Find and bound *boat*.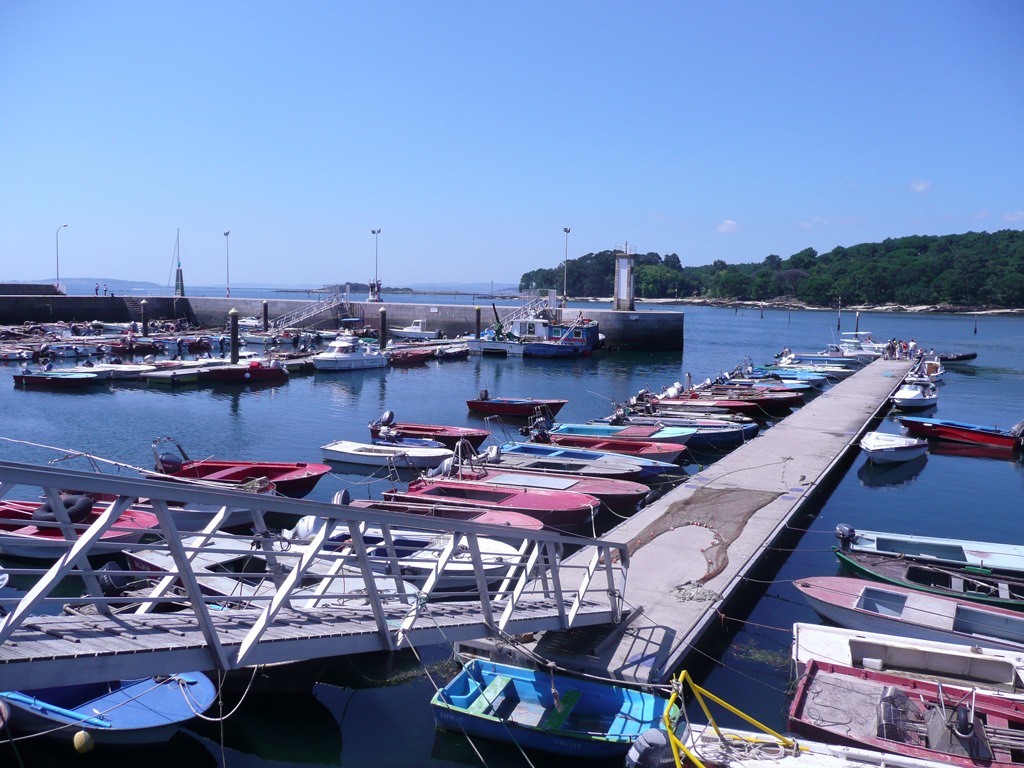
Bound: {"x1": 138, "y1": 432, "x2": 332, "y2": 509}.
